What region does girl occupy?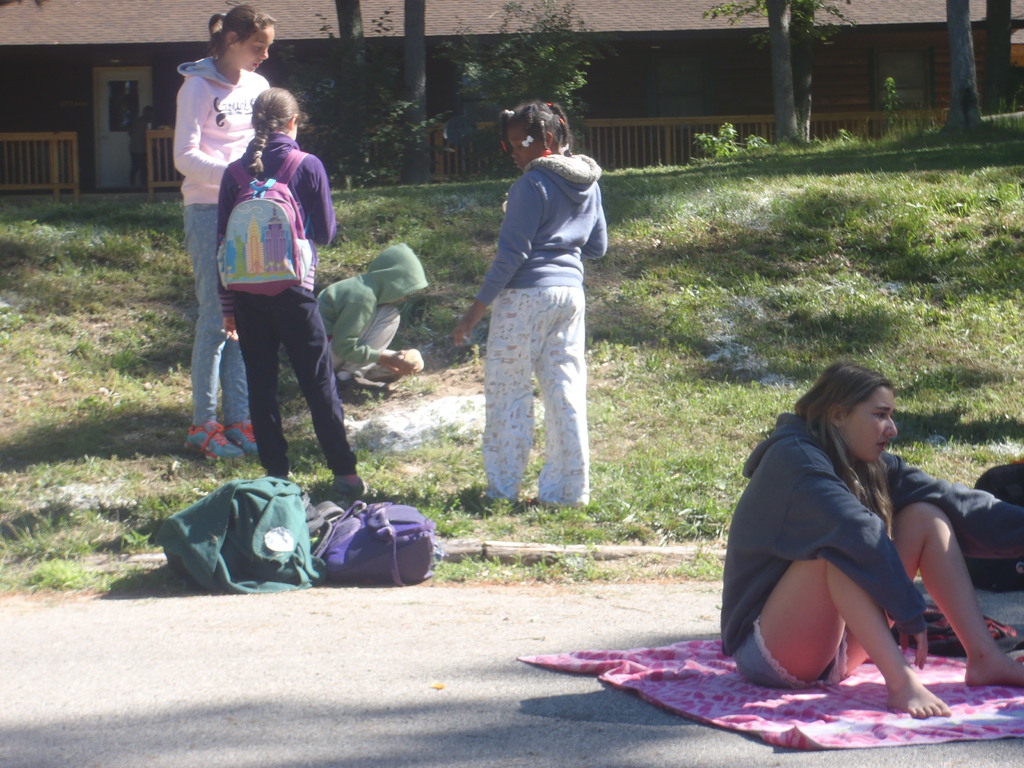
452 97 606 514.
